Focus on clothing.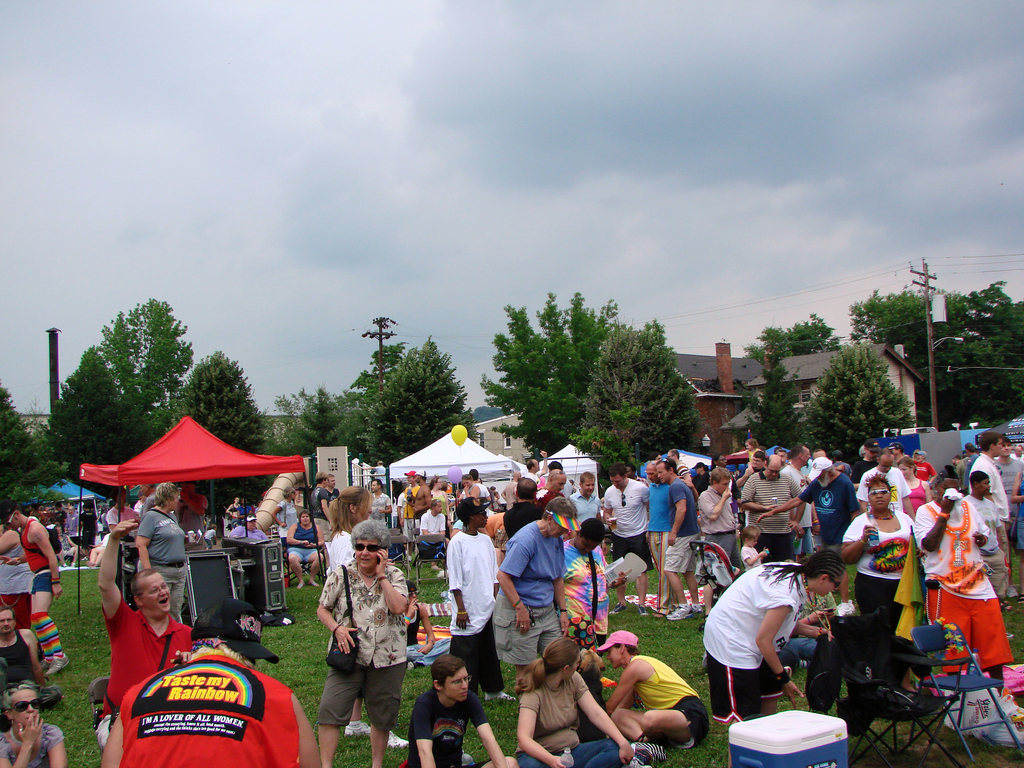
Focused at {"left": 134, "top": 498, "right": 144, "bottom": 518}.
